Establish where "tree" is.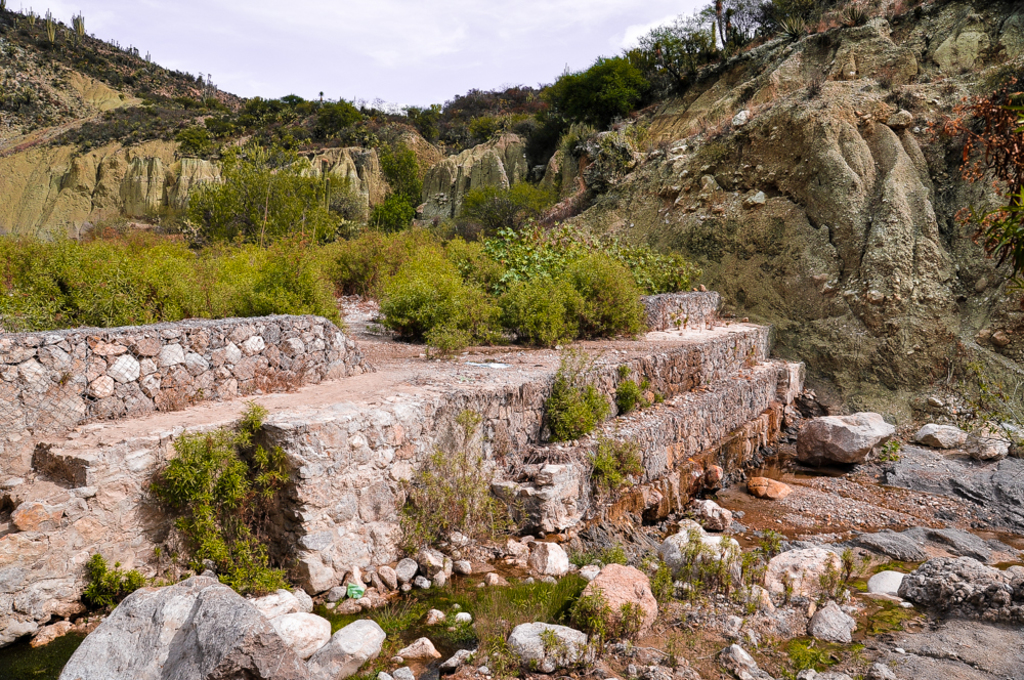
Established at {"x1": 543, "y1": 43, "x2": 671, "y2": 131}.
